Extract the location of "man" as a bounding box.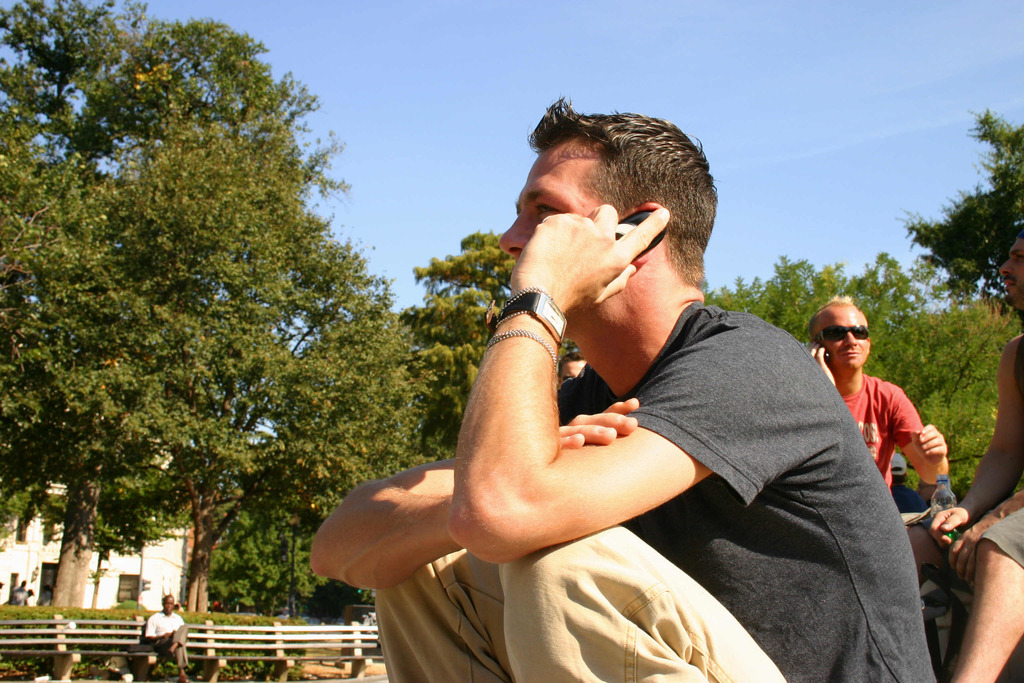
323/123/925/674.
